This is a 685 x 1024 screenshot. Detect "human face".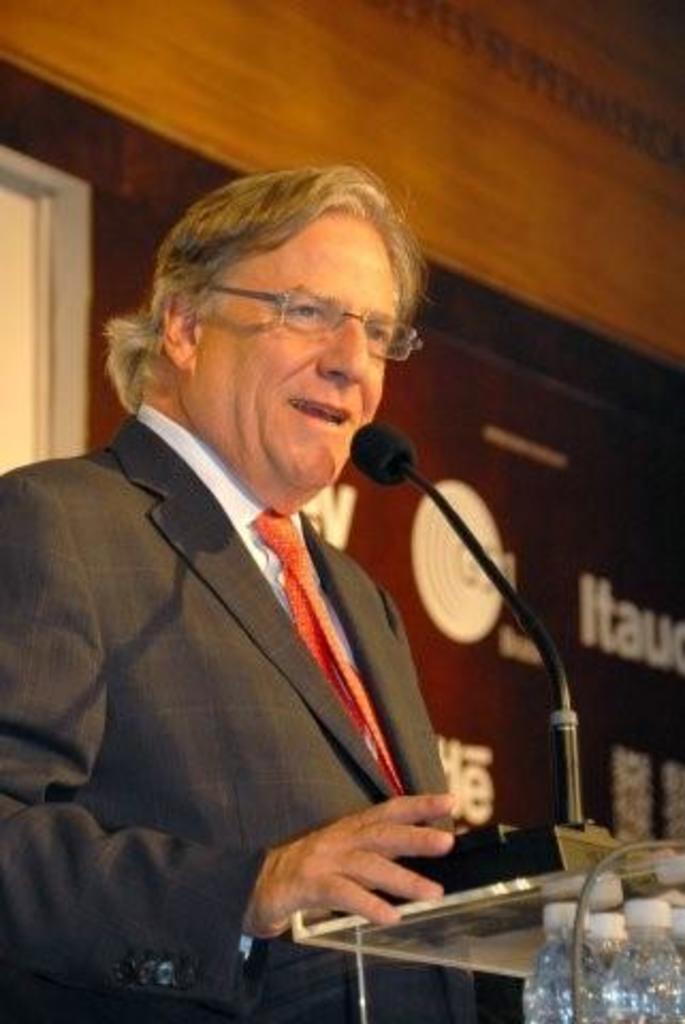
<box>190,215,393,495</box>.
